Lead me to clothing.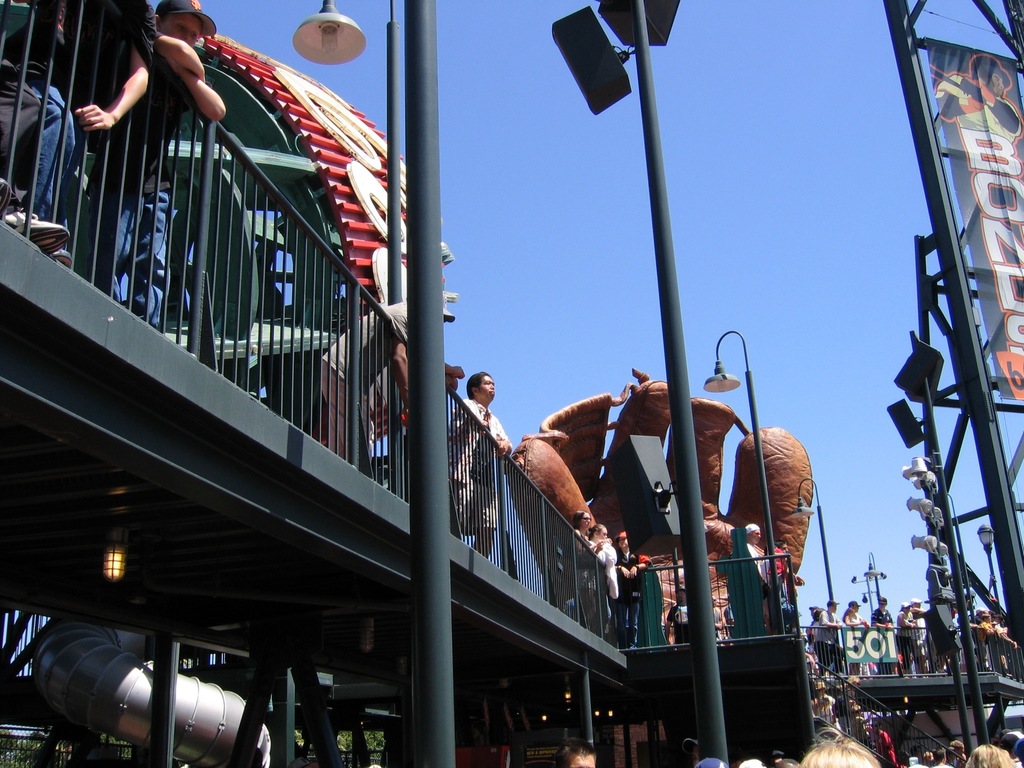
Lead to rect(445, 395, 506, 534).
